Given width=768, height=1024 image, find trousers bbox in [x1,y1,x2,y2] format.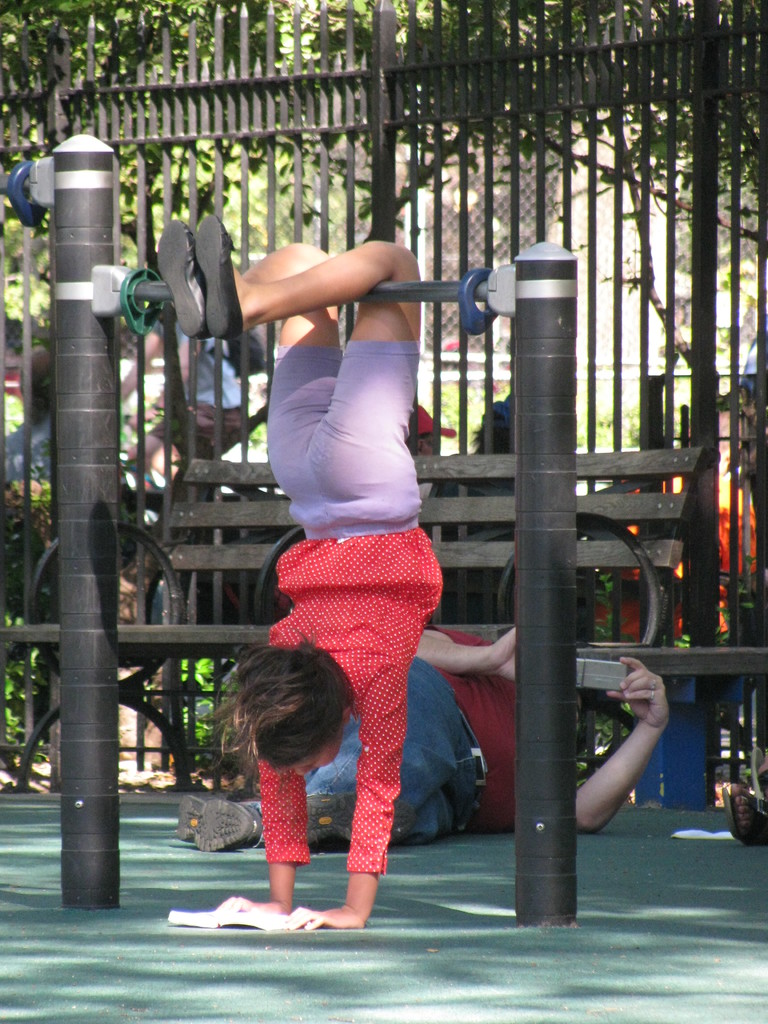
[314,648,492,837].
